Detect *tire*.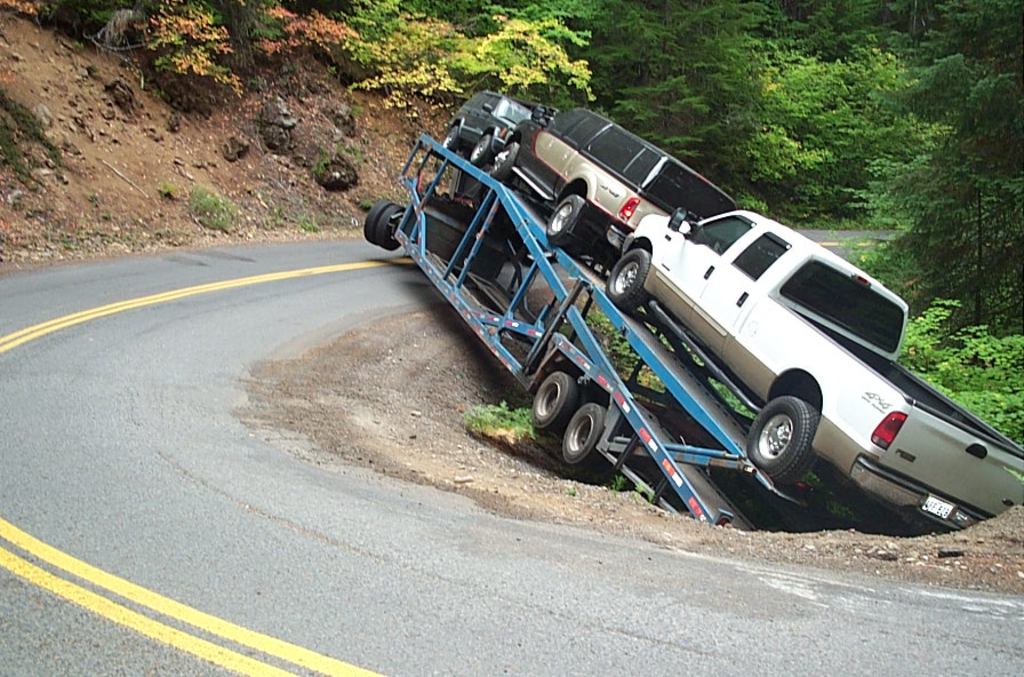
Detected at region(530, 371, 582, 428).
